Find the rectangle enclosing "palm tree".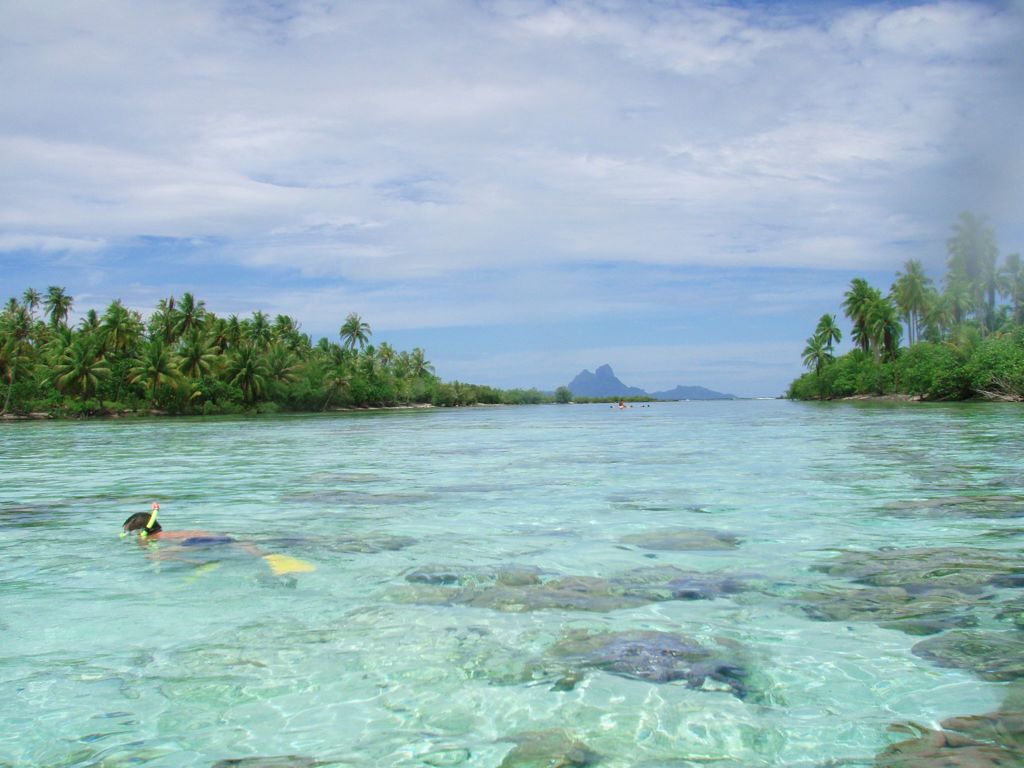
detection(797, 332, 828, 382).
